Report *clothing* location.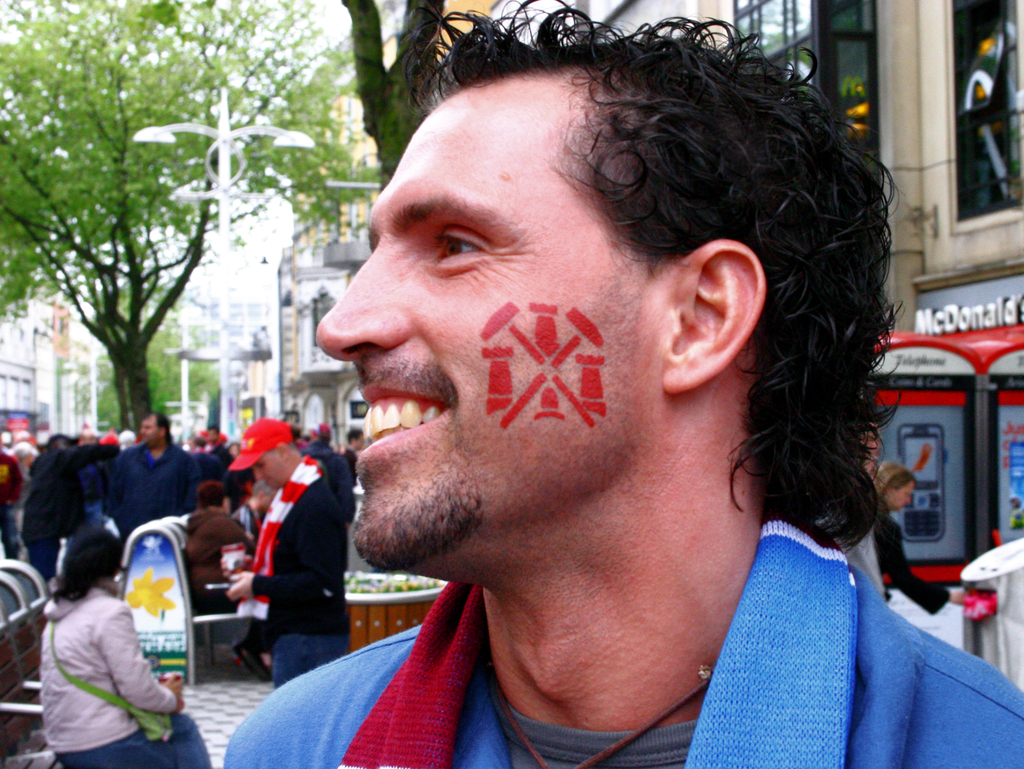
Report: detection(17, 443, 99, 578).
